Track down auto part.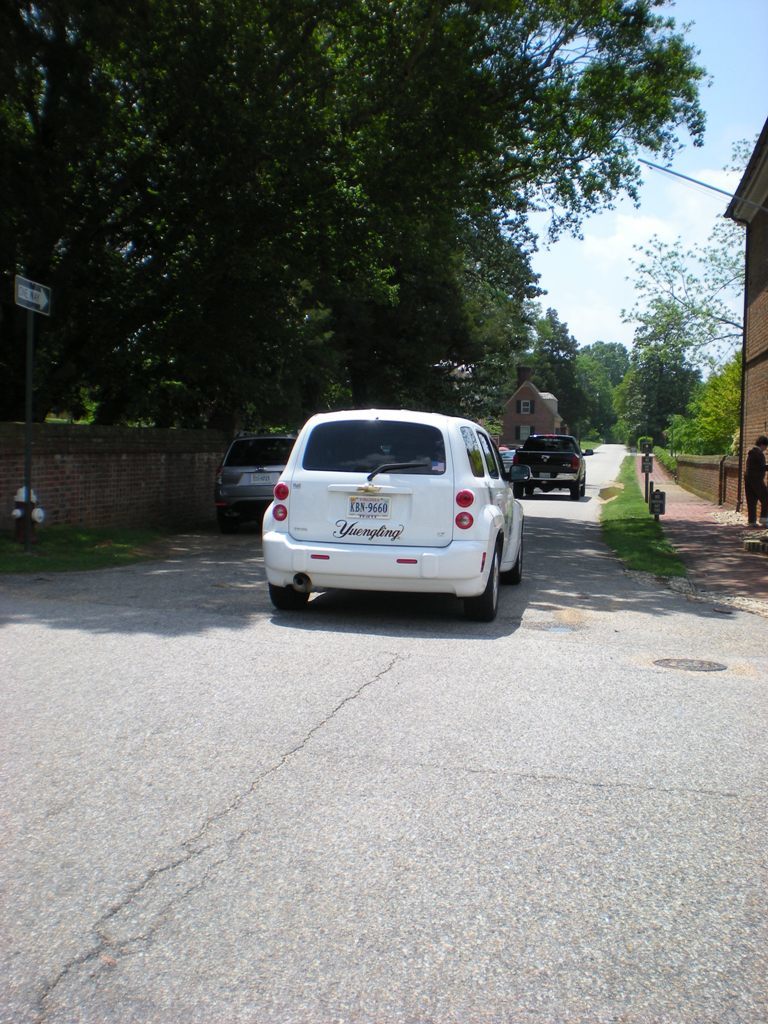
Tracked to region(471, 546, 500, 613).
